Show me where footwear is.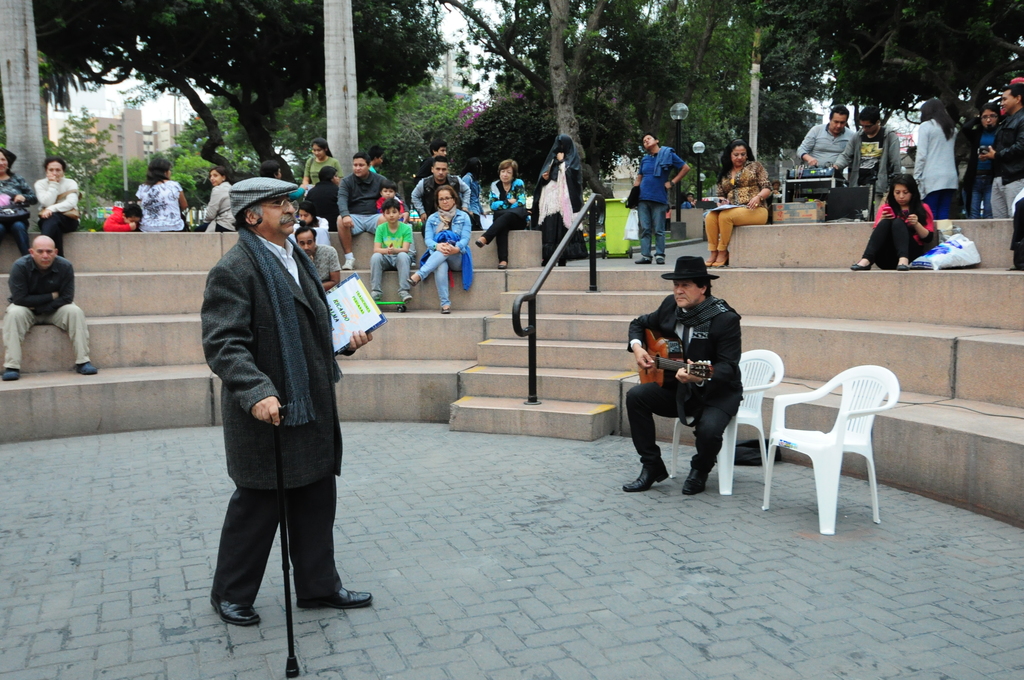
footwear is at [658, 250, 661, 263].
